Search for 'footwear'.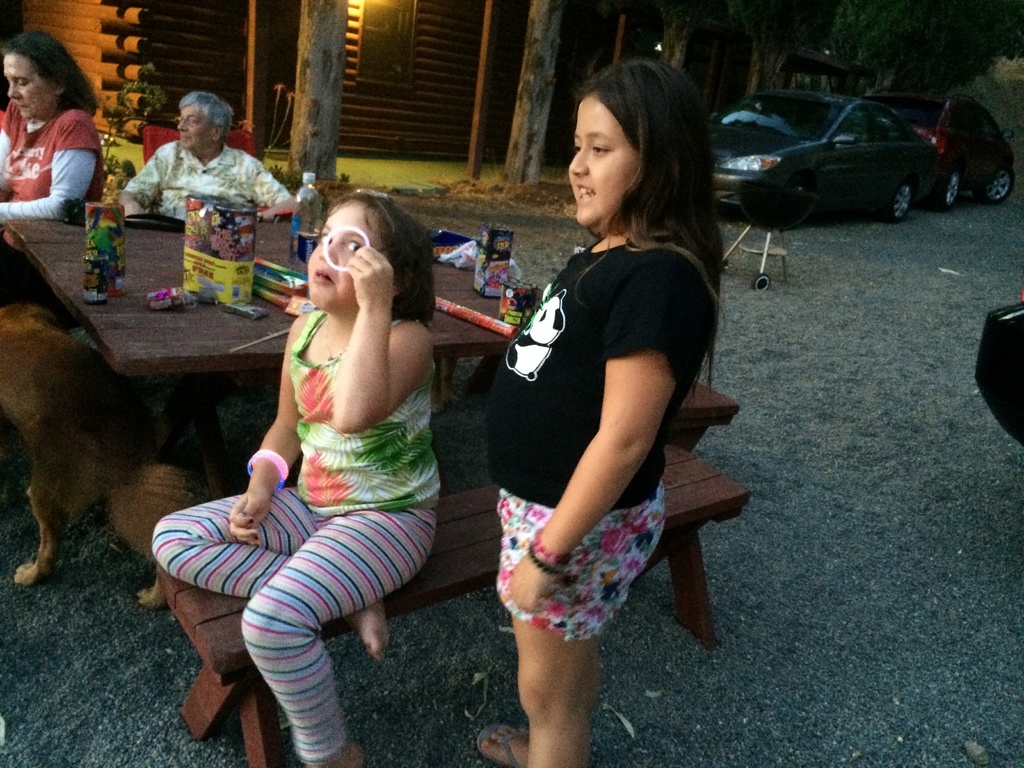
Found at rect(474, 717, 533, 765).
